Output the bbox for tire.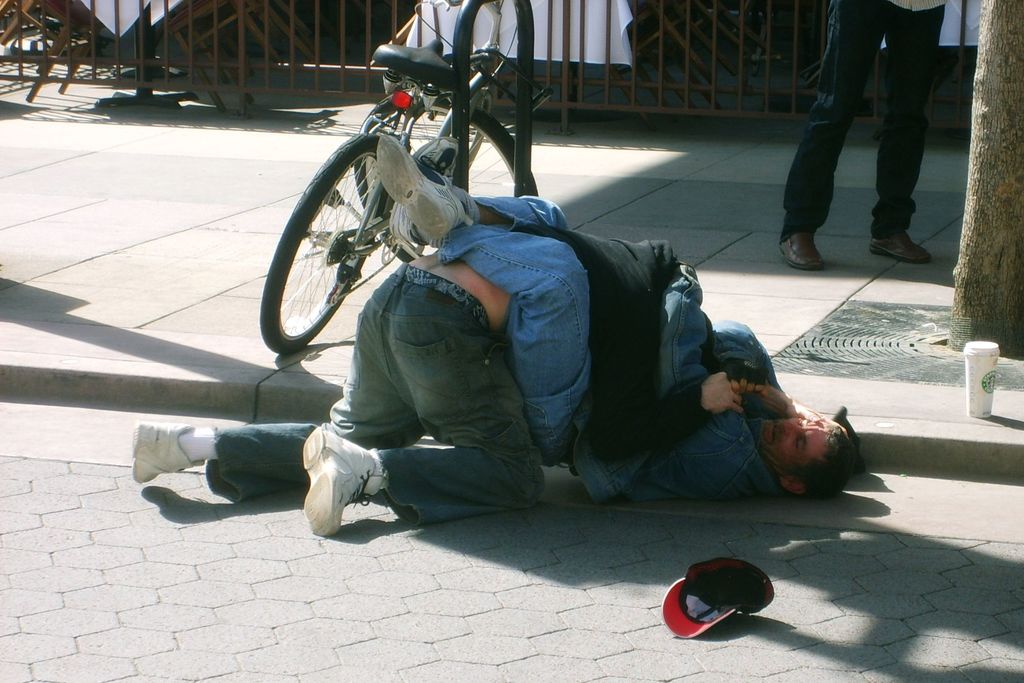
box=[257, 129, 392, 357].
